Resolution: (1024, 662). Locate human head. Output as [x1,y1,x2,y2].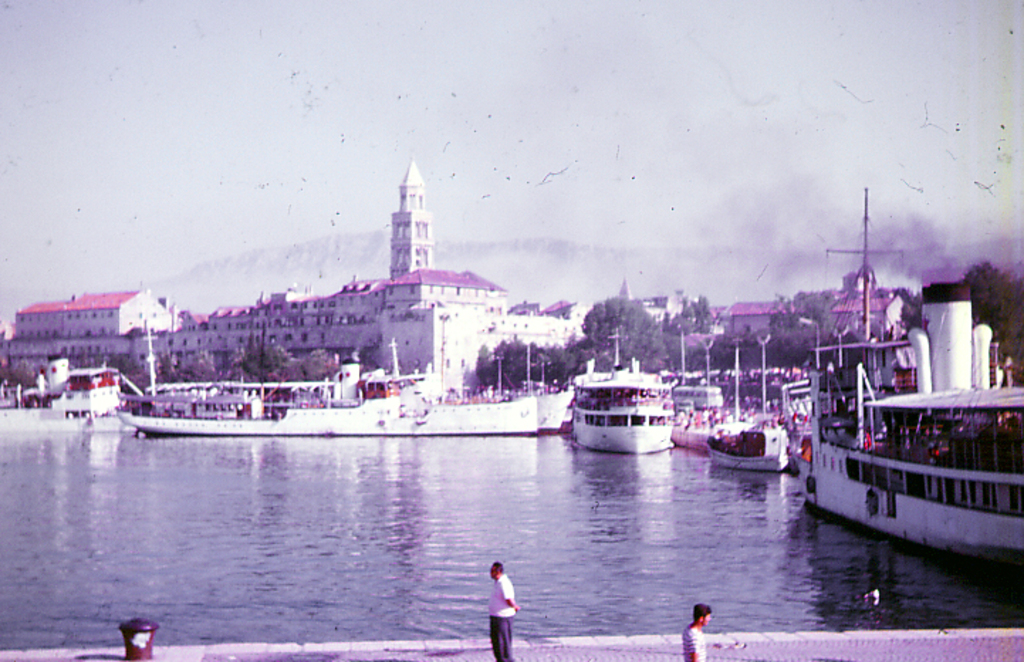
[695,602,713,625].
